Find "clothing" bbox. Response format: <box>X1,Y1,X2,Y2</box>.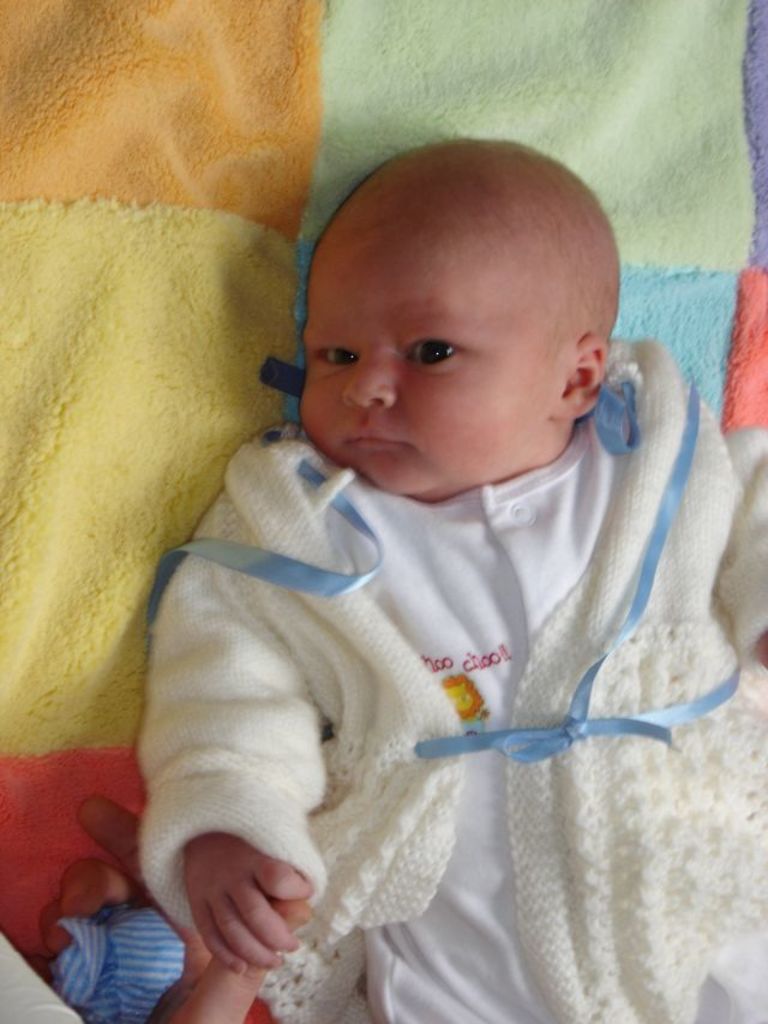
<box>72,387,726,938</box>.
